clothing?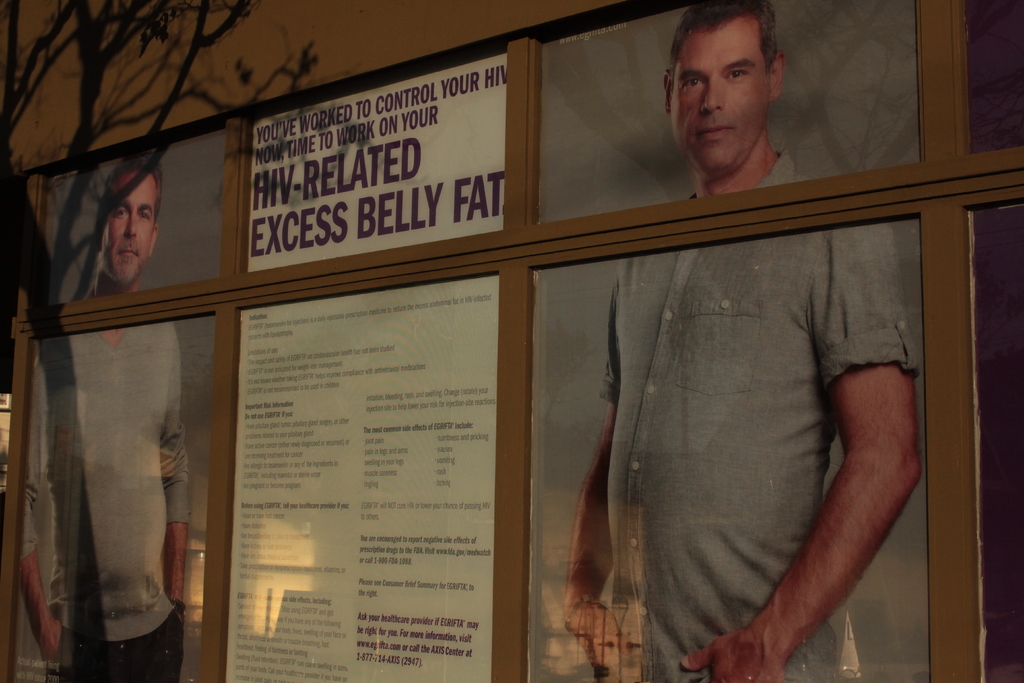
608,145,918,679
